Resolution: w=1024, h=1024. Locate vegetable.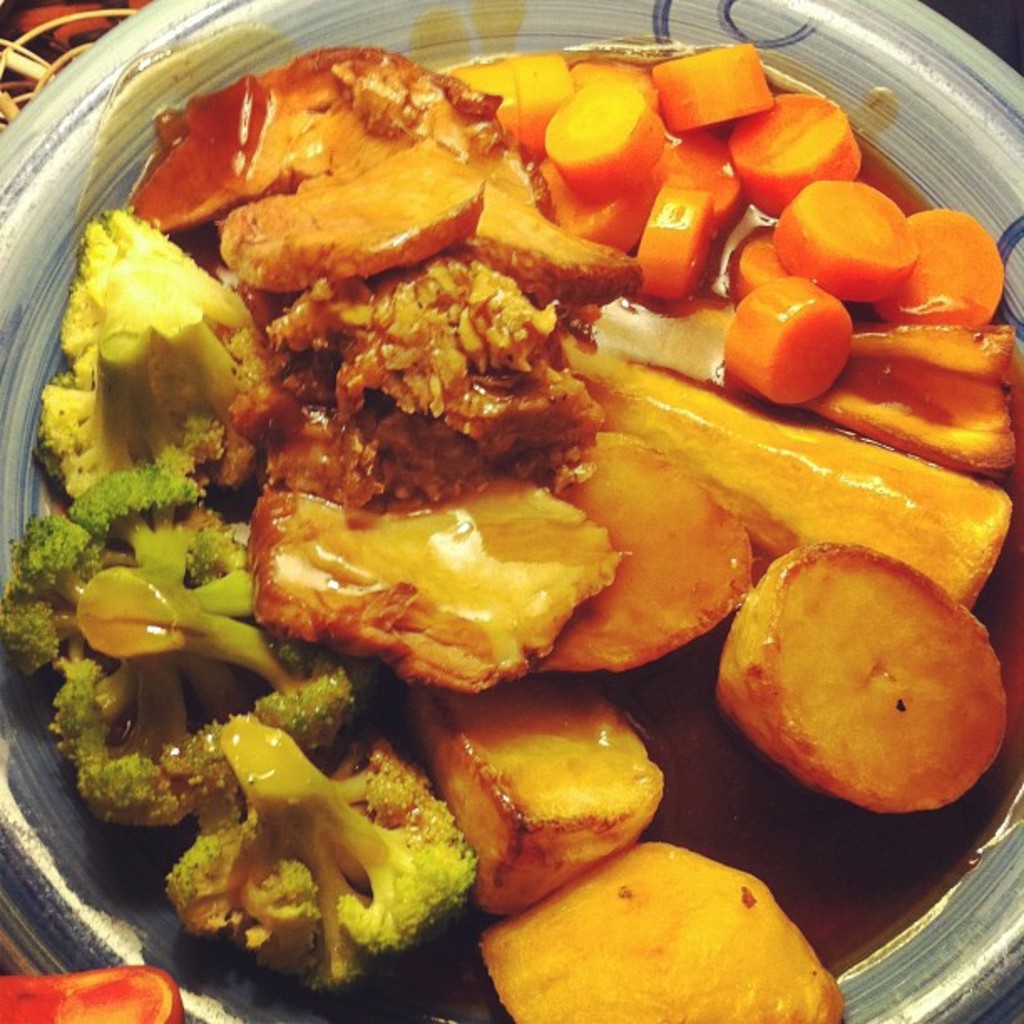
<box>0,965,181,1022</box>.
